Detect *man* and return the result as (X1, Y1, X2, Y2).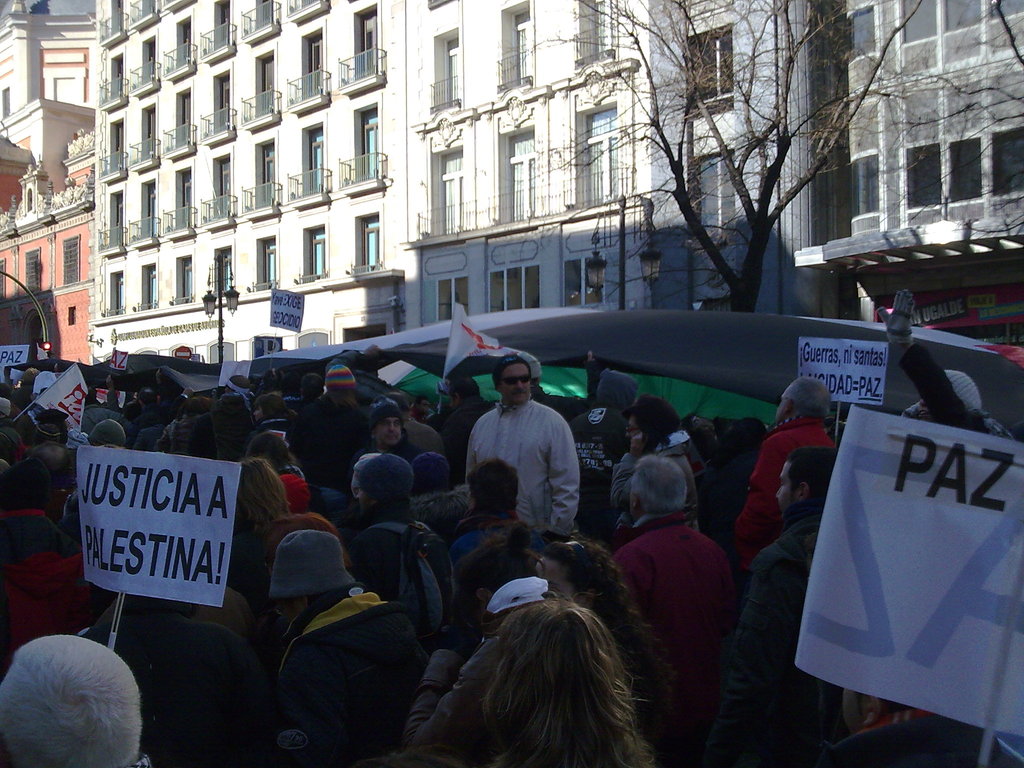
(457, 355, 588, 553).
